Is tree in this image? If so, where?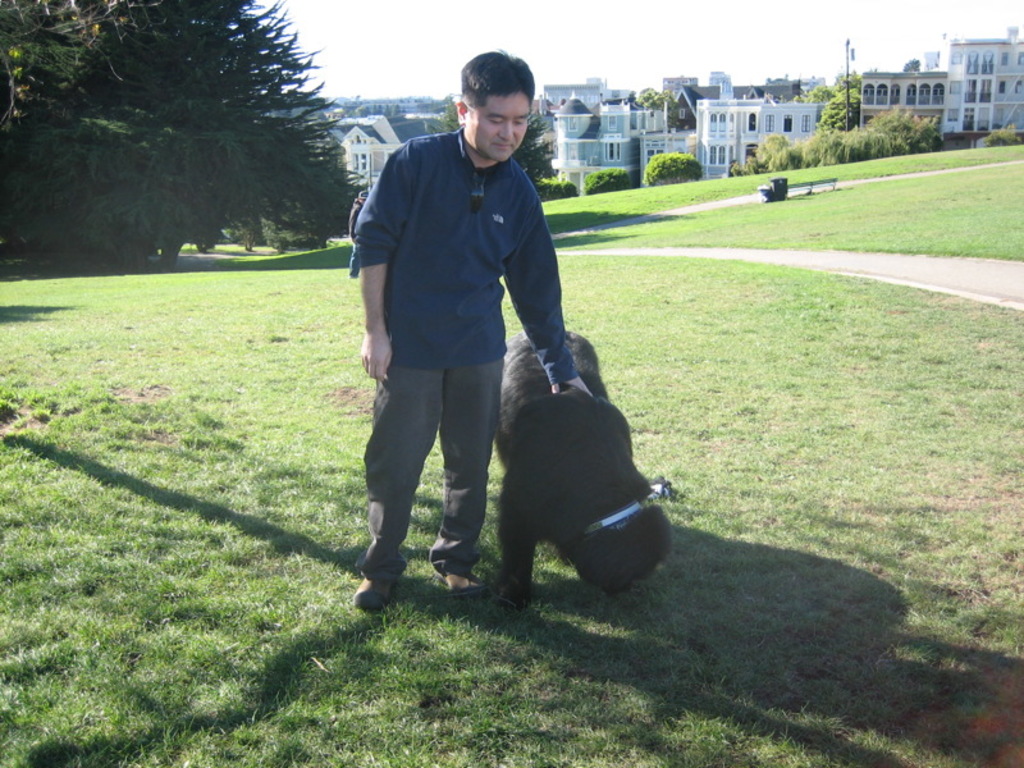
Yes, at <region>901, 52, 920, 73</region>.
